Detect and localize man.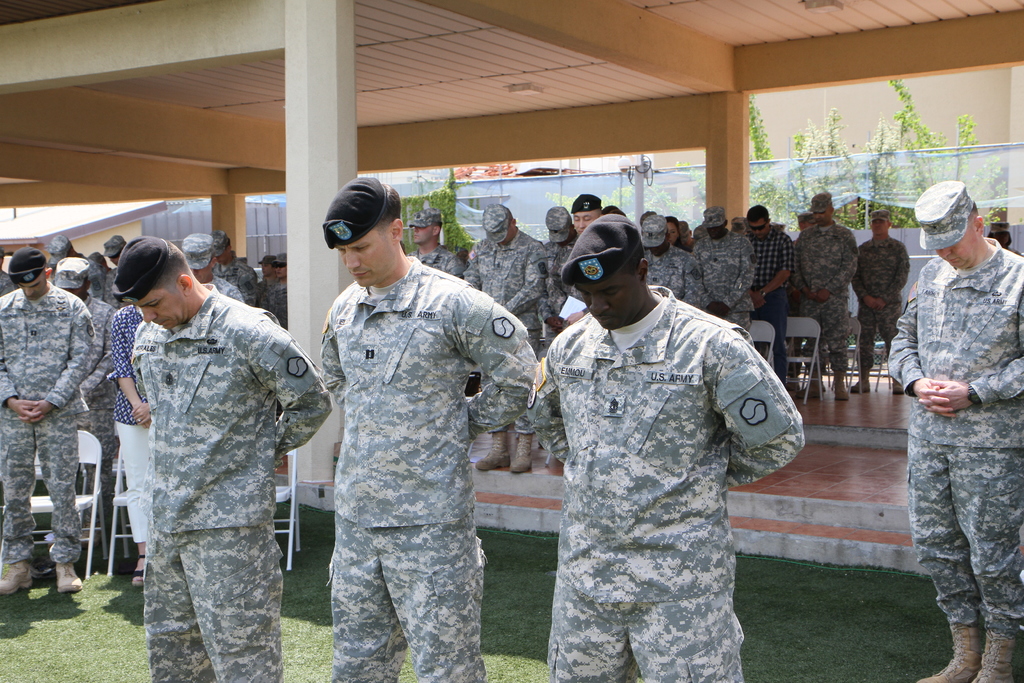
Localized at box(748, 204, 798, 386).
